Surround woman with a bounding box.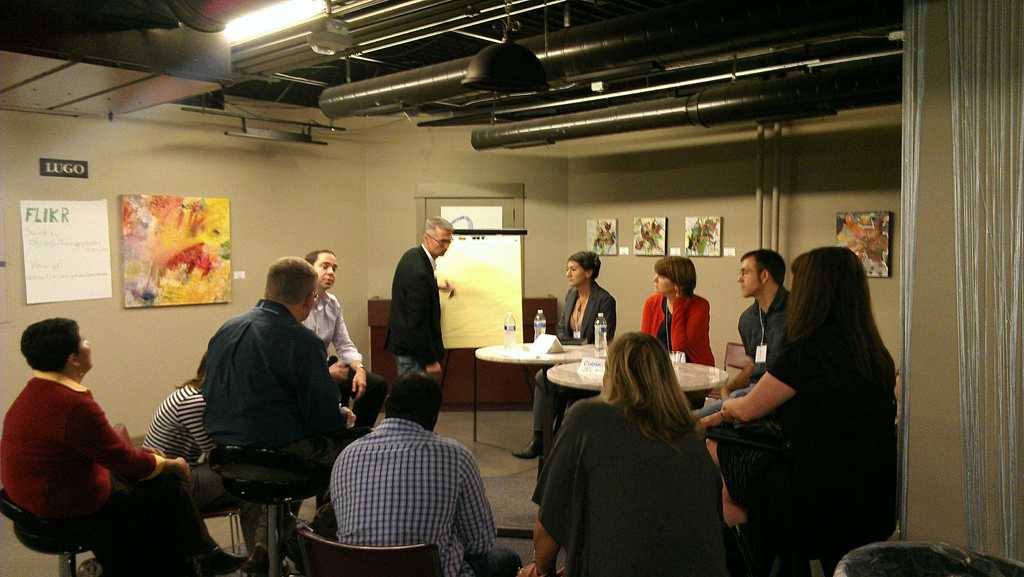
636,247,720,405.
